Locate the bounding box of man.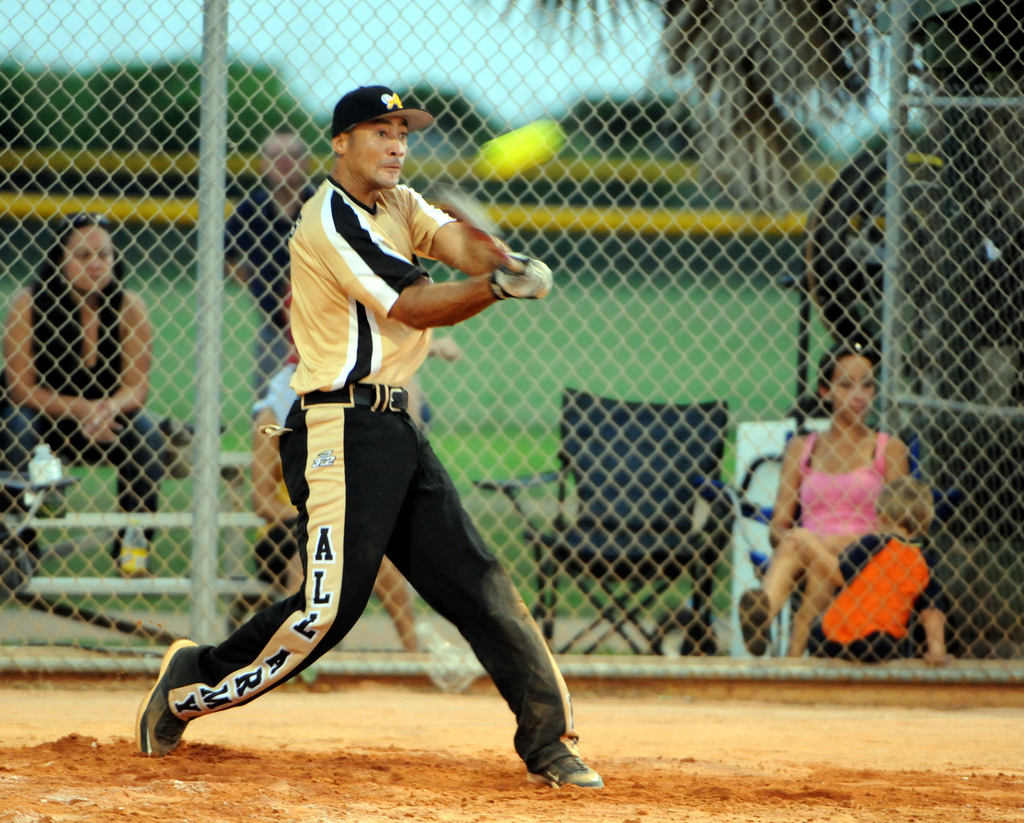
Bounding box: x1=223, y1=129, x2=326, y2=398.
